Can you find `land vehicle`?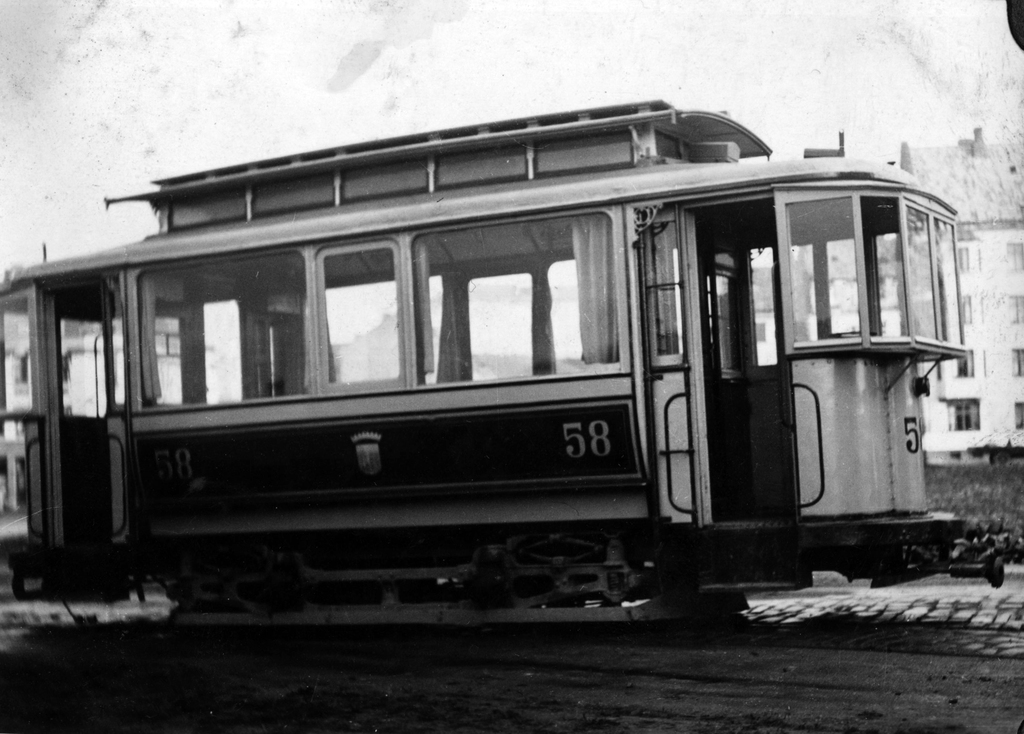
Yes, bounding box: rect(8, 99, 998, 646).
